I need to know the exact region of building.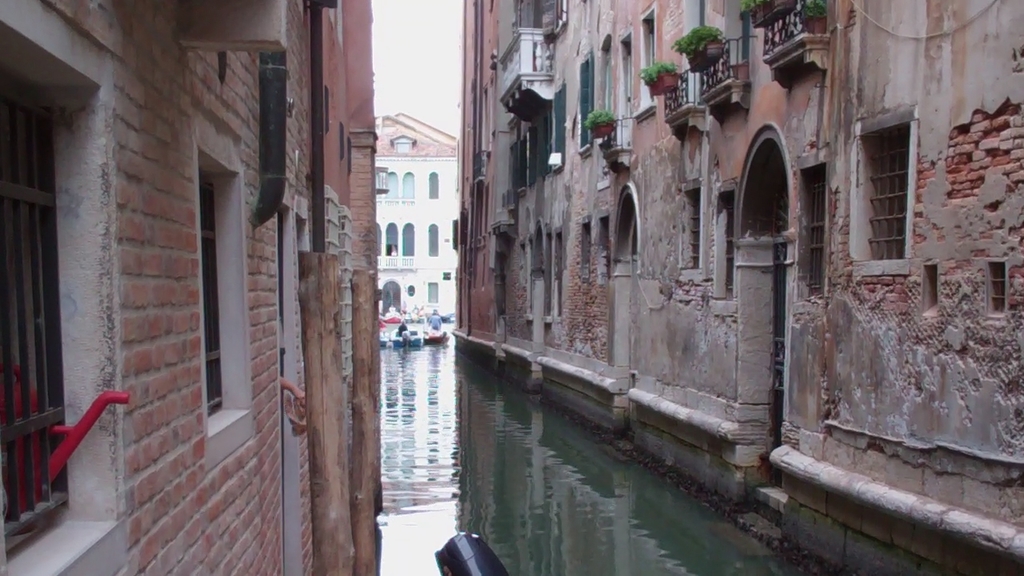
Region: x1=0 y1=0 x2=378 y2=575.
